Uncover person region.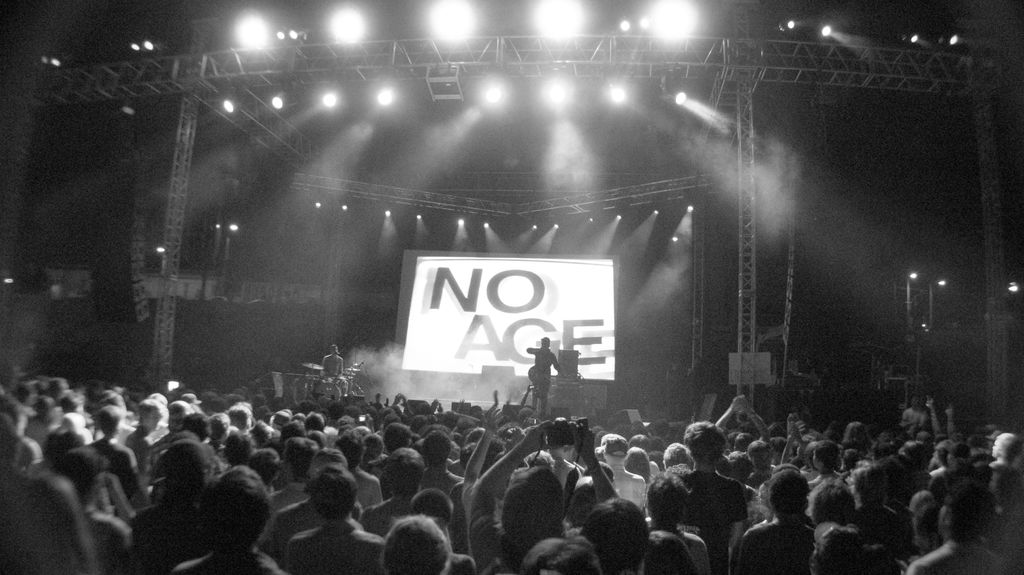
Uncovered: BBox(524, 337, 556, 412).
